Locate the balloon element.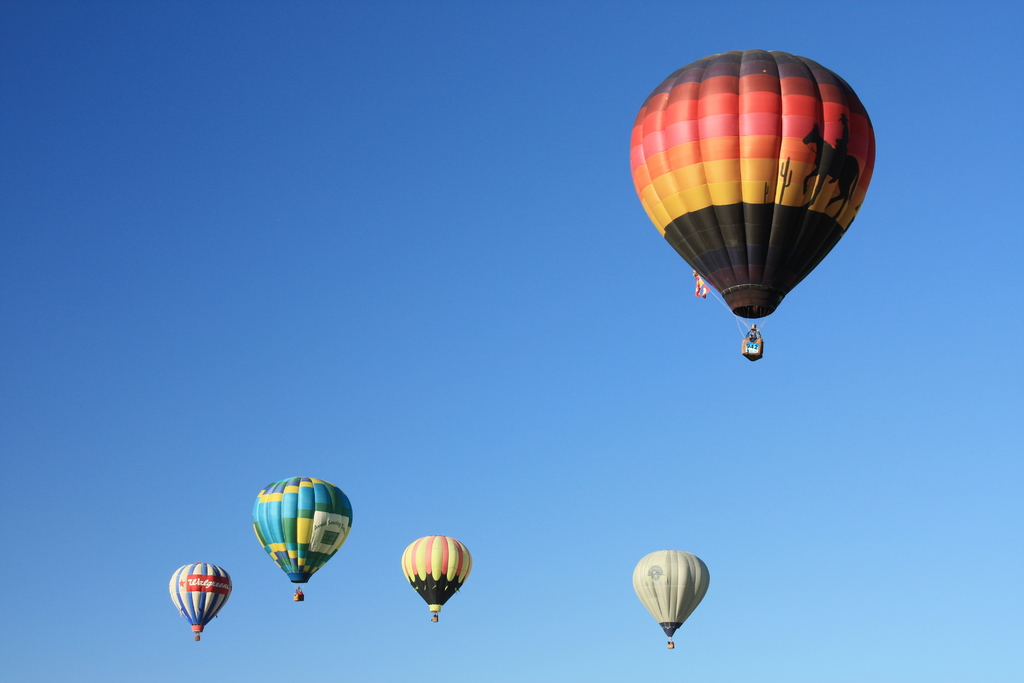
Element bbox: [x1=633, y1=548, x2=708, y2=637].
